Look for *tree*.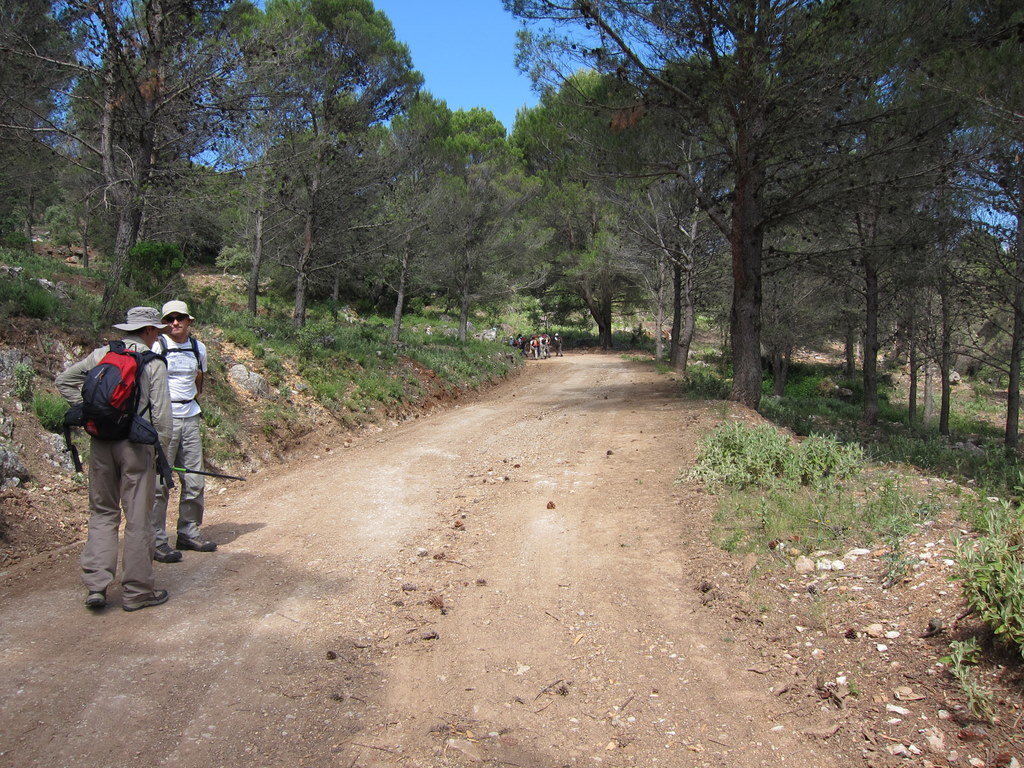
Found: (514,49,860,378).
